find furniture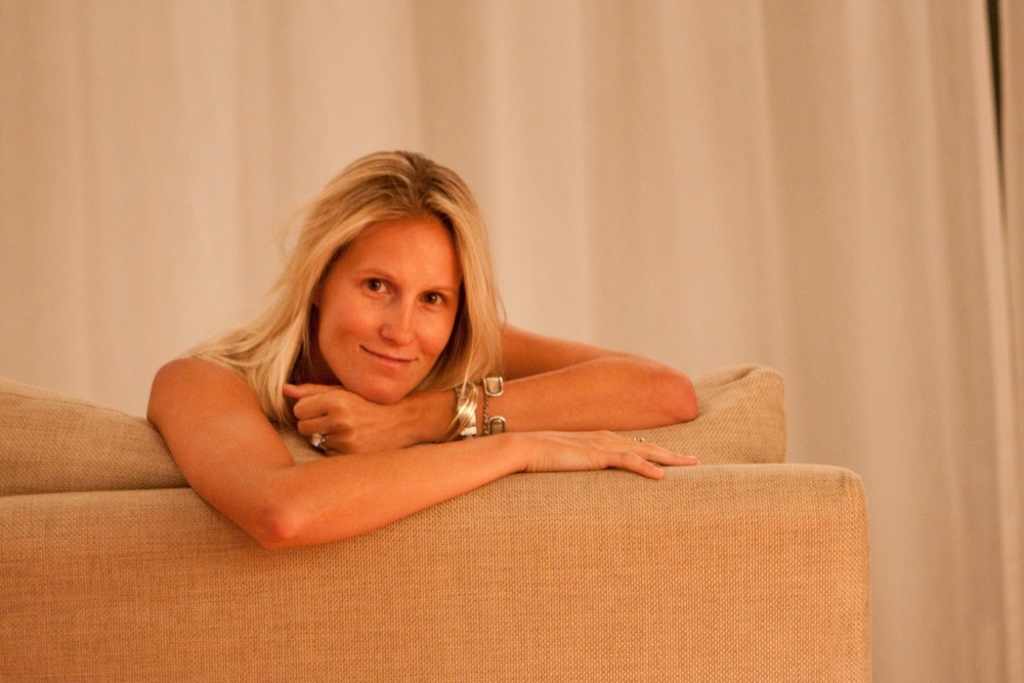
bbox(0, 360, 873, 682)
